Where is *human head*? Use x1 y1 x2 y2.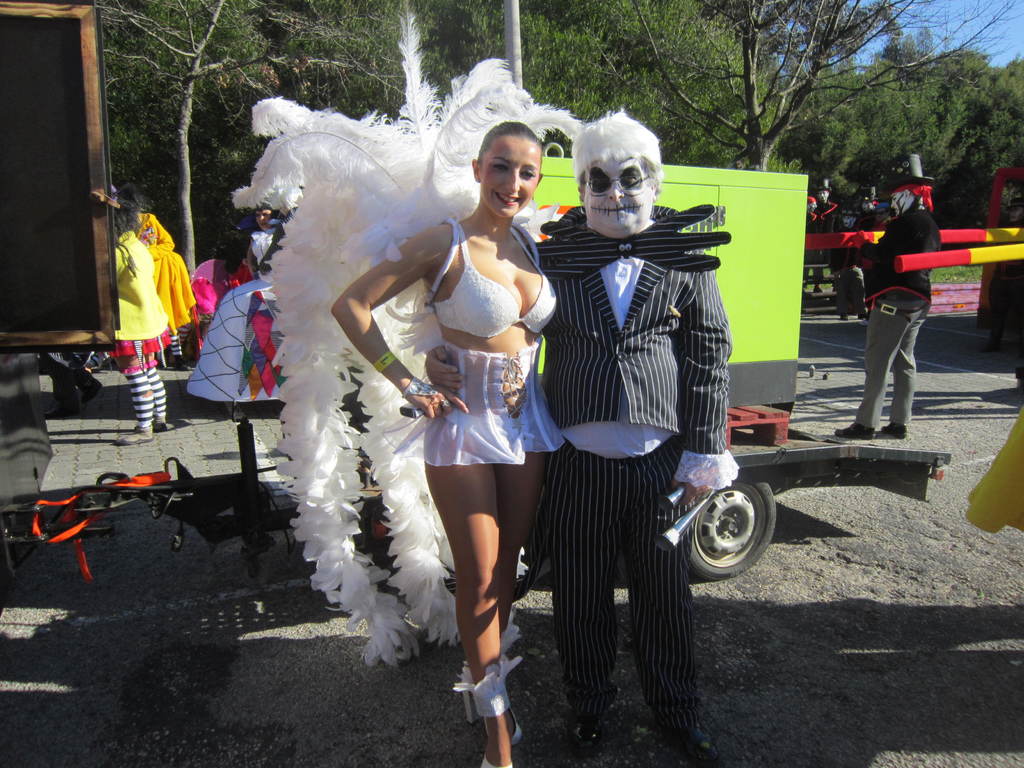
257 205 276 230.
